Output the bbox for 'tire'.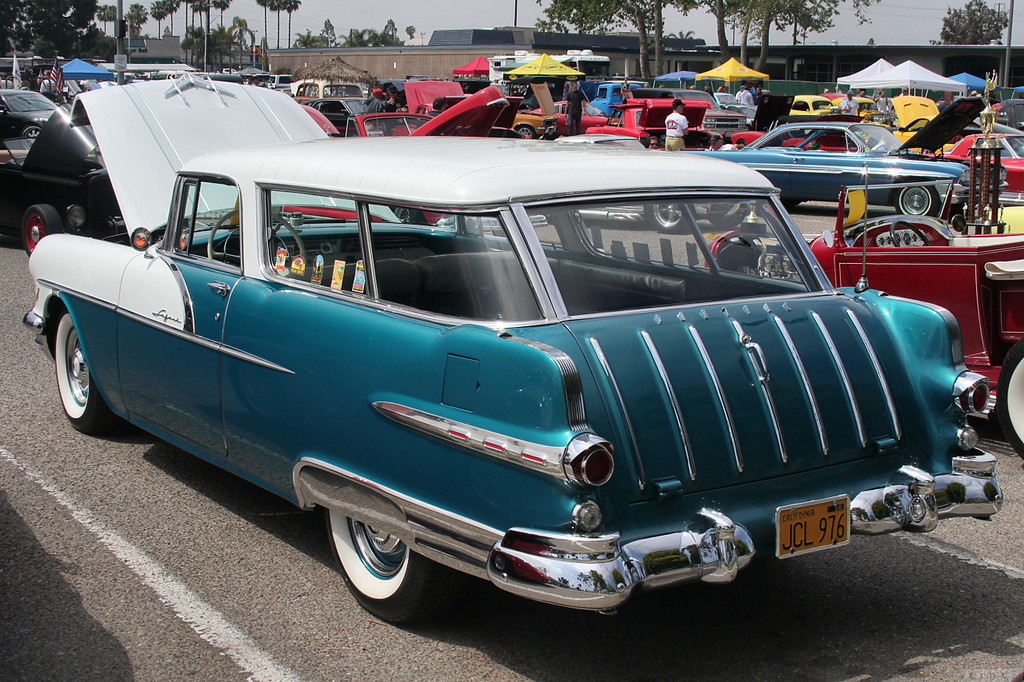
rect(21, 201, 67, 253).
